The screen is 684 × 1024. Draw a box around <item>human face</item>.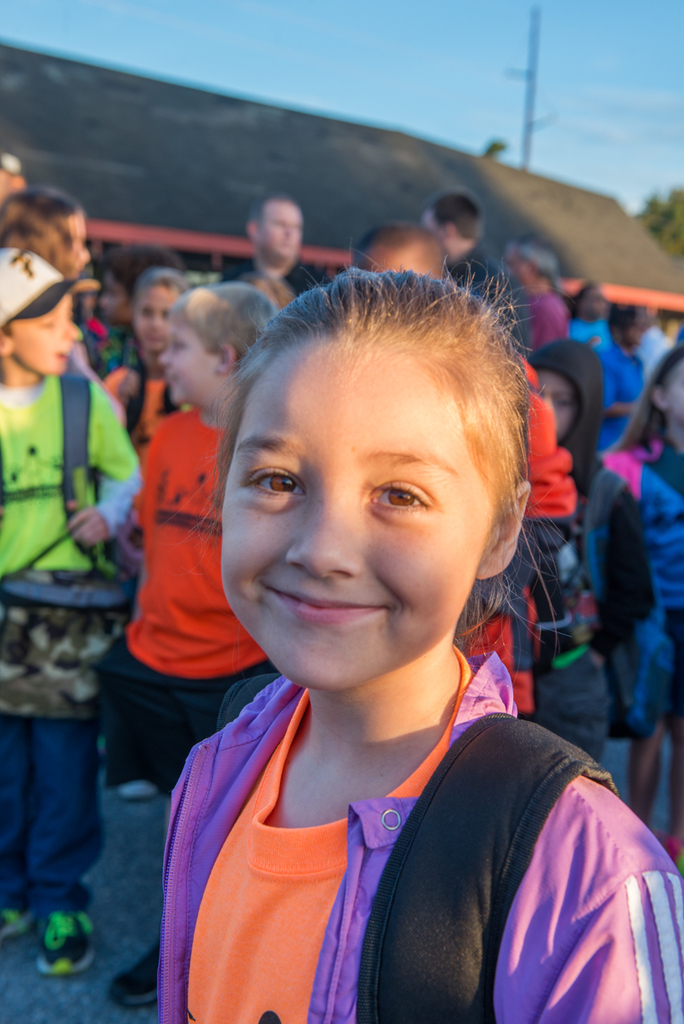
(13, 294, 89, 376).
